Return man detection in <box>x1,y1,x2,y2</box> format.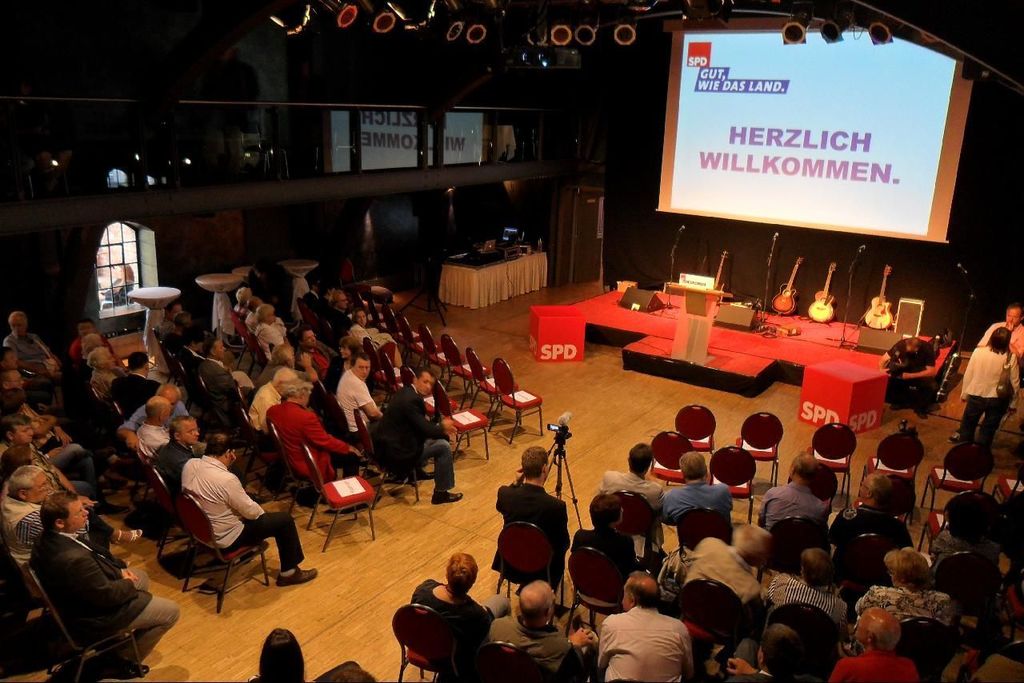
<box>876,334,935,411</box>.
